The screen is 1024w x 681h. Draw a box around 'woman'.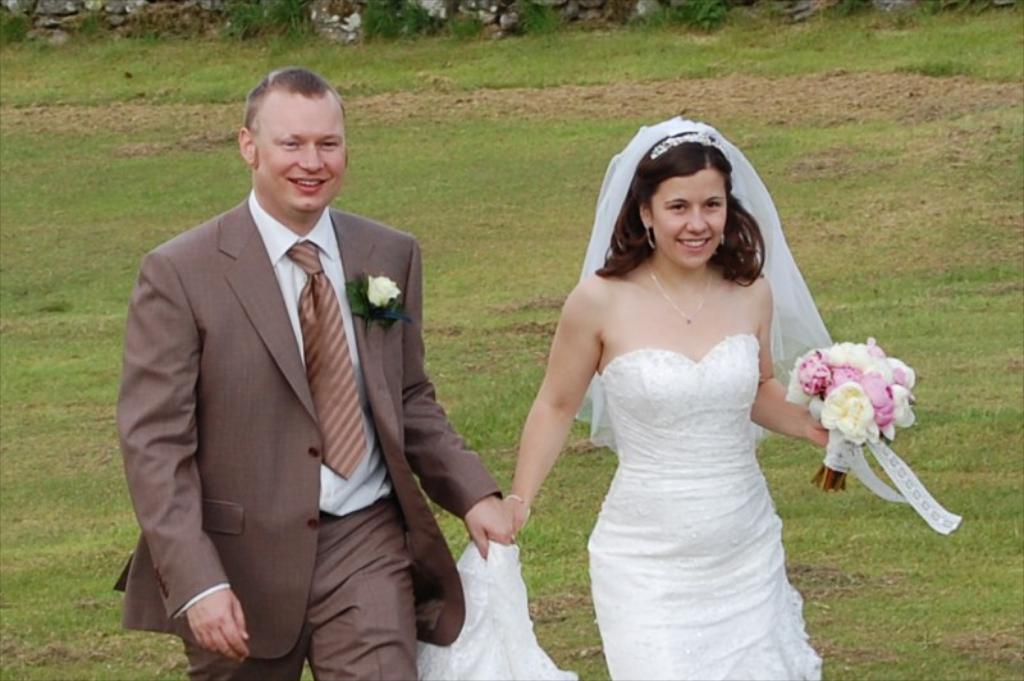
(504, 115, 915, 680).
